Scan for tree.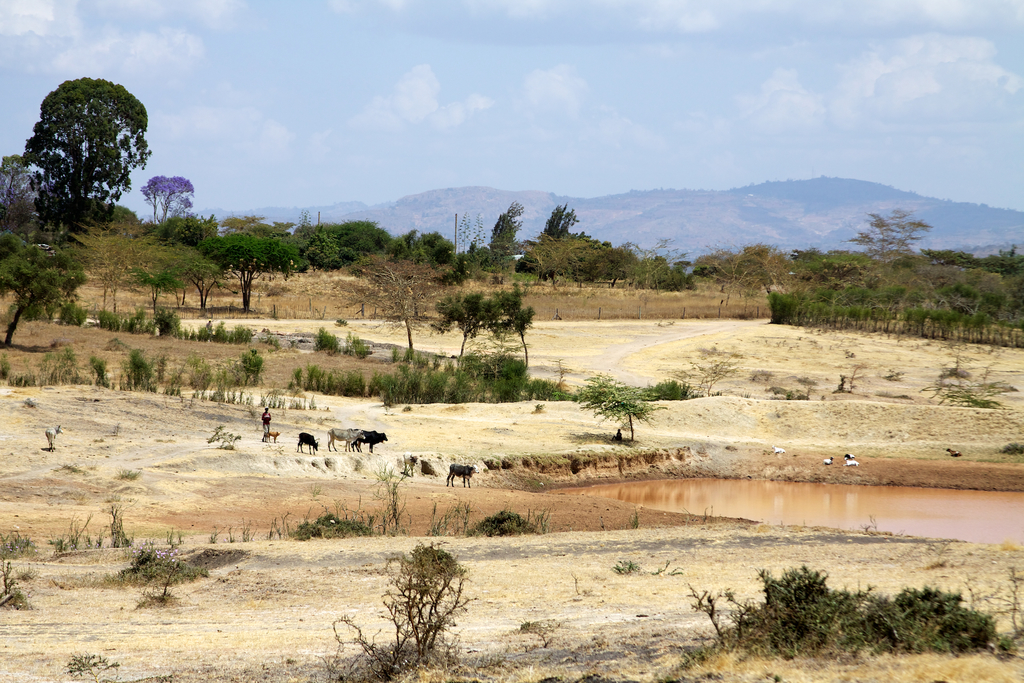
Scan result: rect(142, 265, 197, 305).
